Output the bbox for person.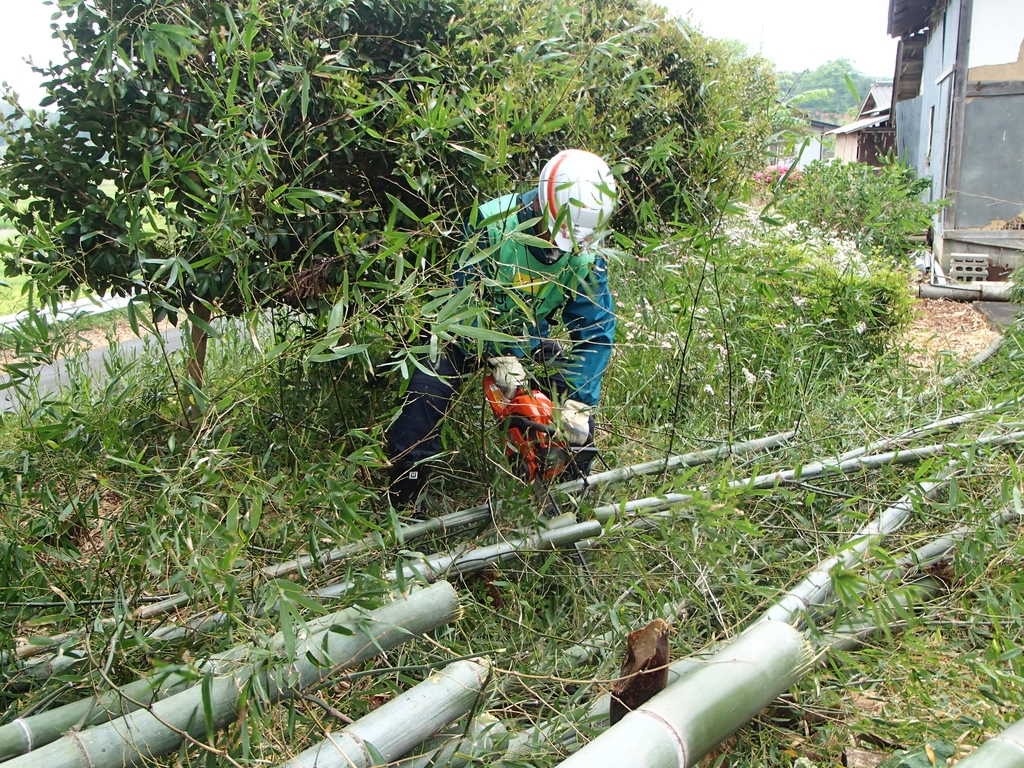
bbox=(373, 150, 614, 522).
